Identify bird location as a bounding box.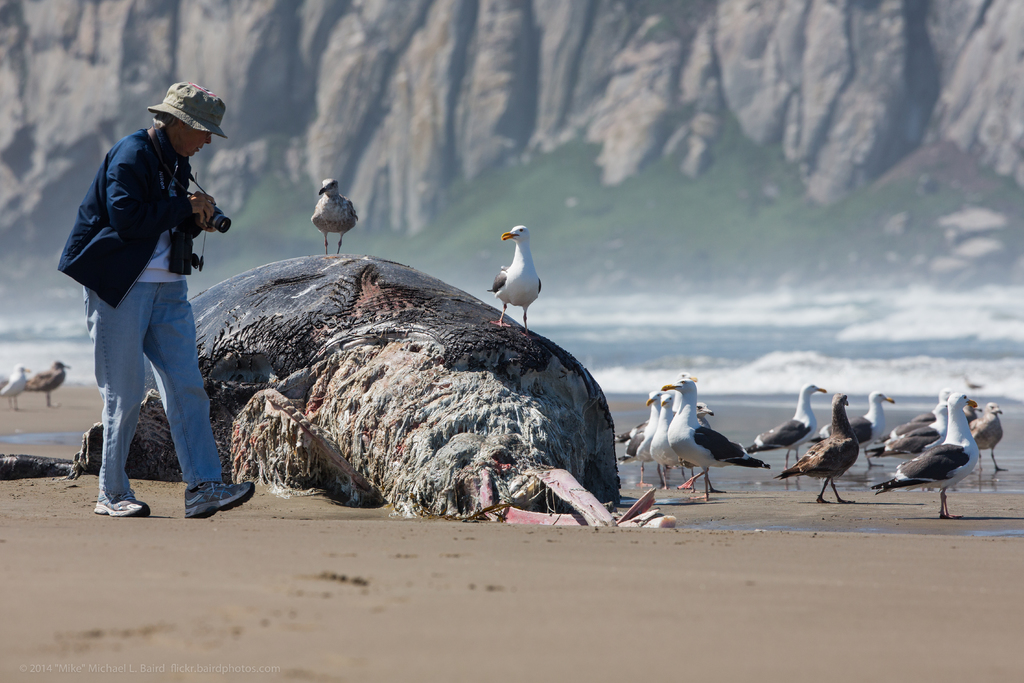
<region>780, 393, 858, 506</region>.
